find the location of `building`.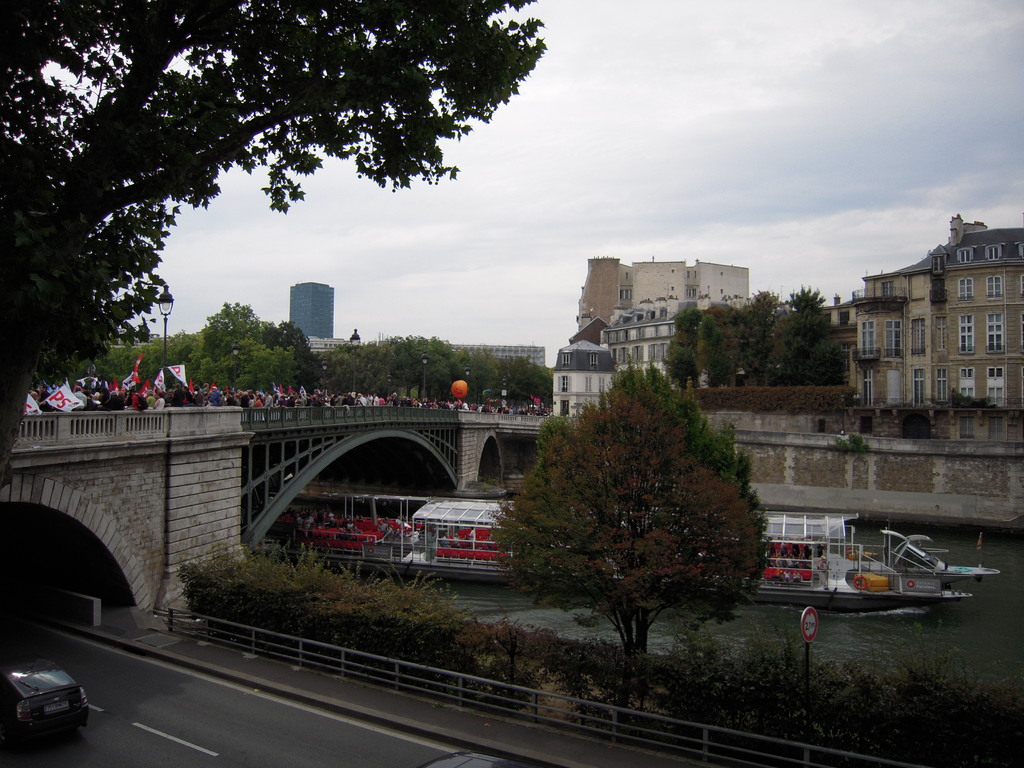
Location: <region>291, 278, 335, 331</region>.
